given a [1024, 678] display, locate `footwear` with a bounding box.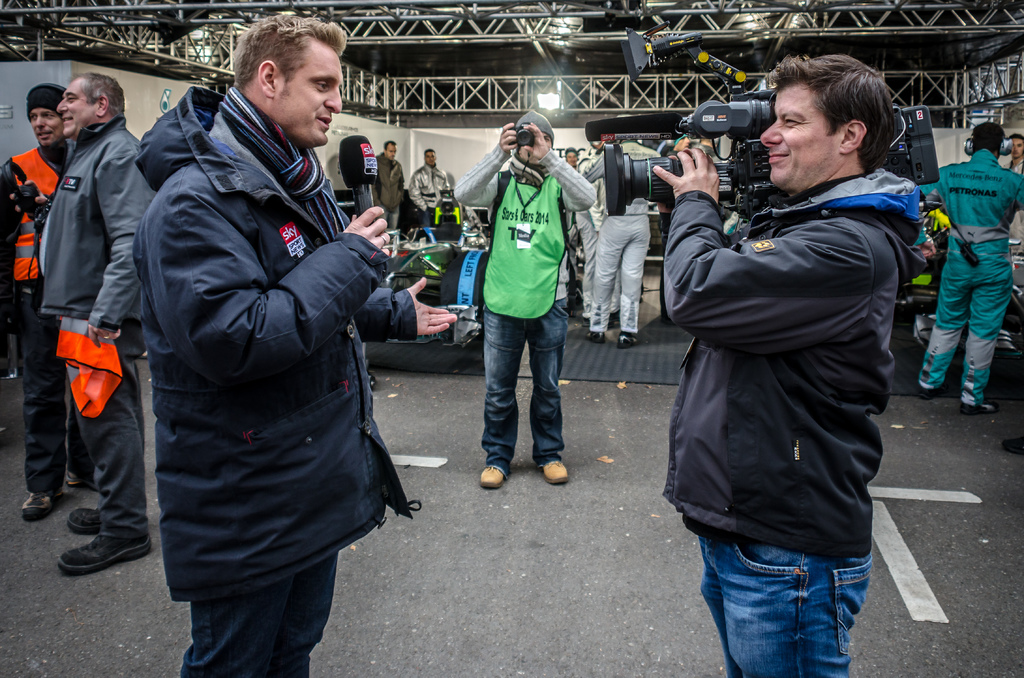
Located: 921/382/939/400.
